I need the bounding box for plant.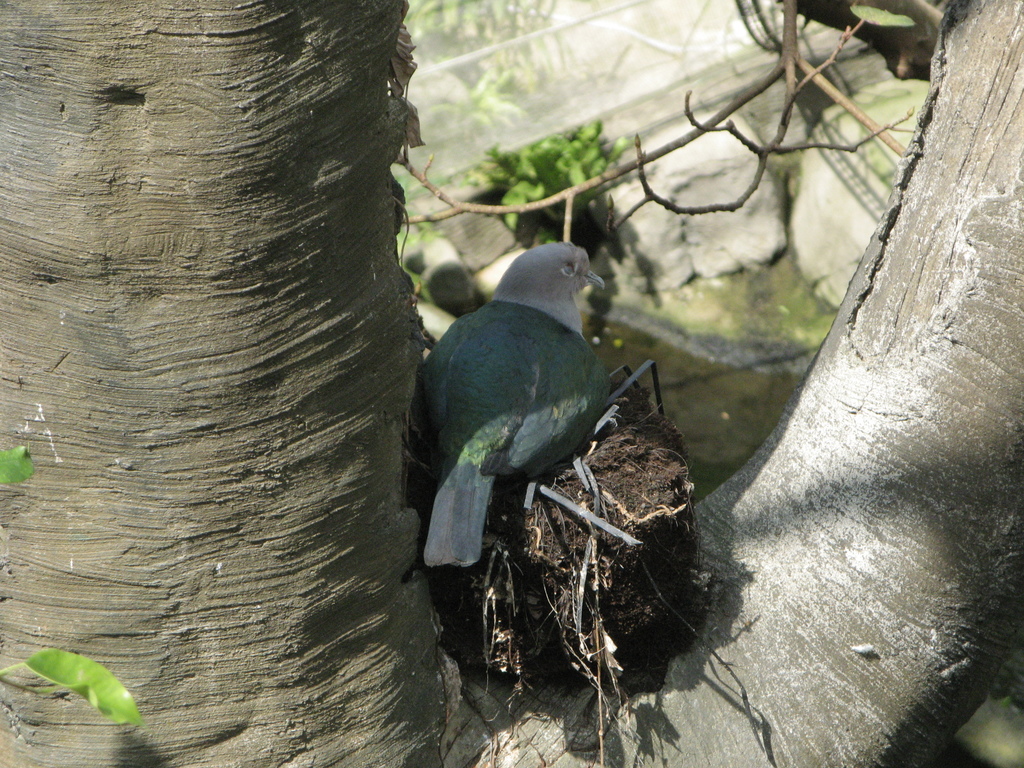
Here it is: <region>397, 205, 441, 305</region>.
